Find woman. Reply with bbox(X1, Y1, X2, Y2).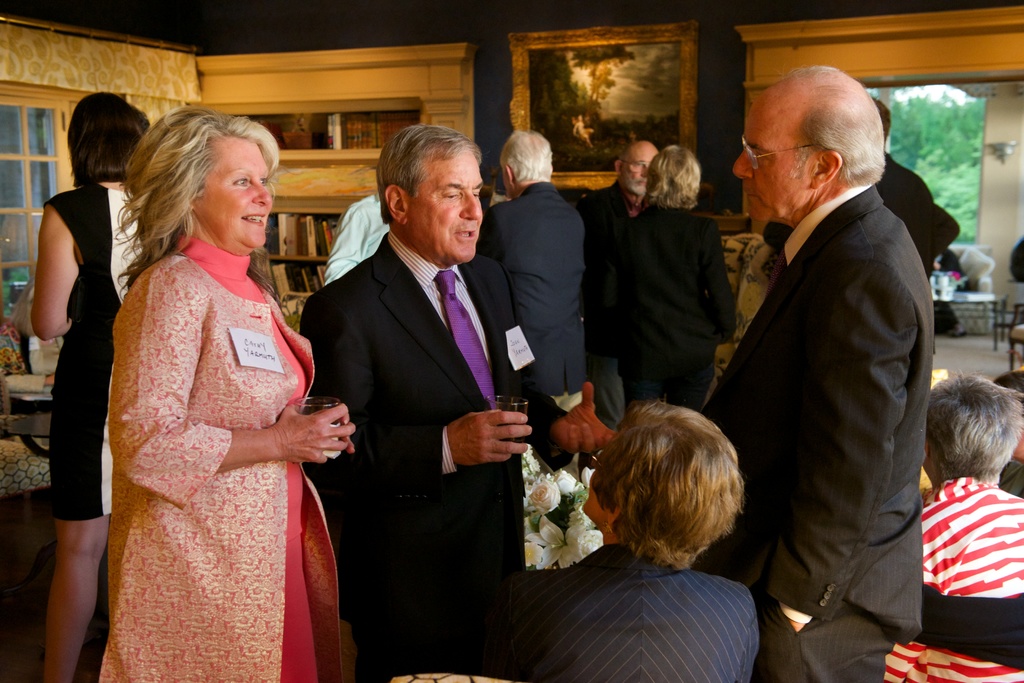
bbox(509, 396, 755, 682).
